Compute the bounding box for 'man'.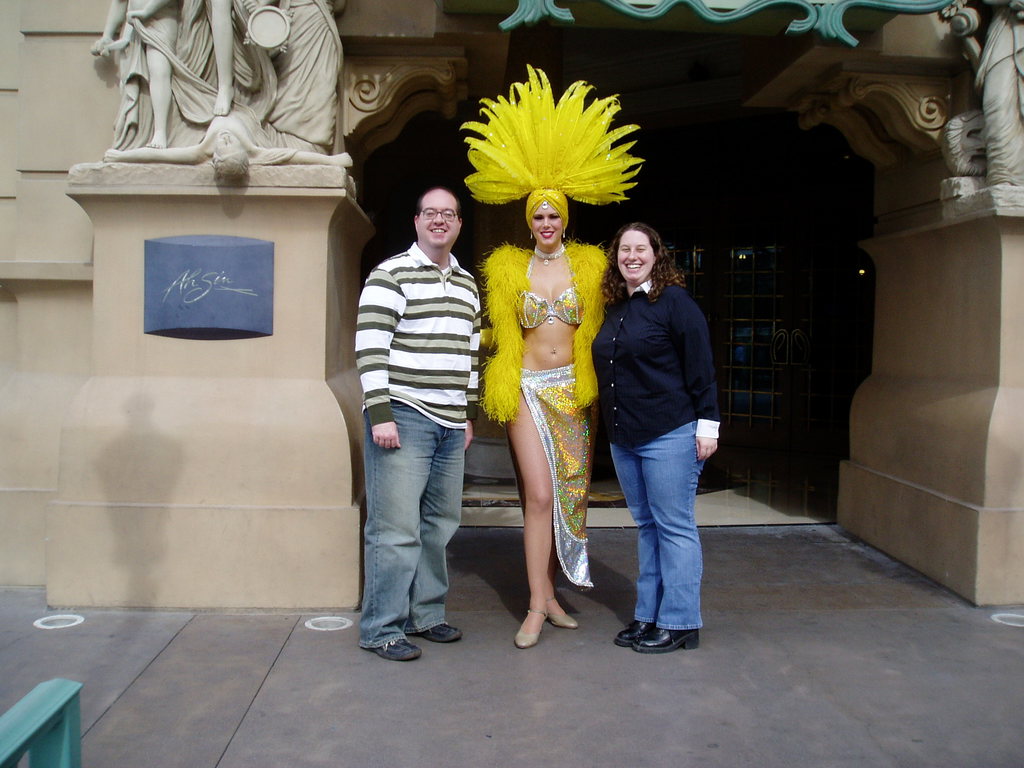
l=337, t=169, r=498, b=658.
